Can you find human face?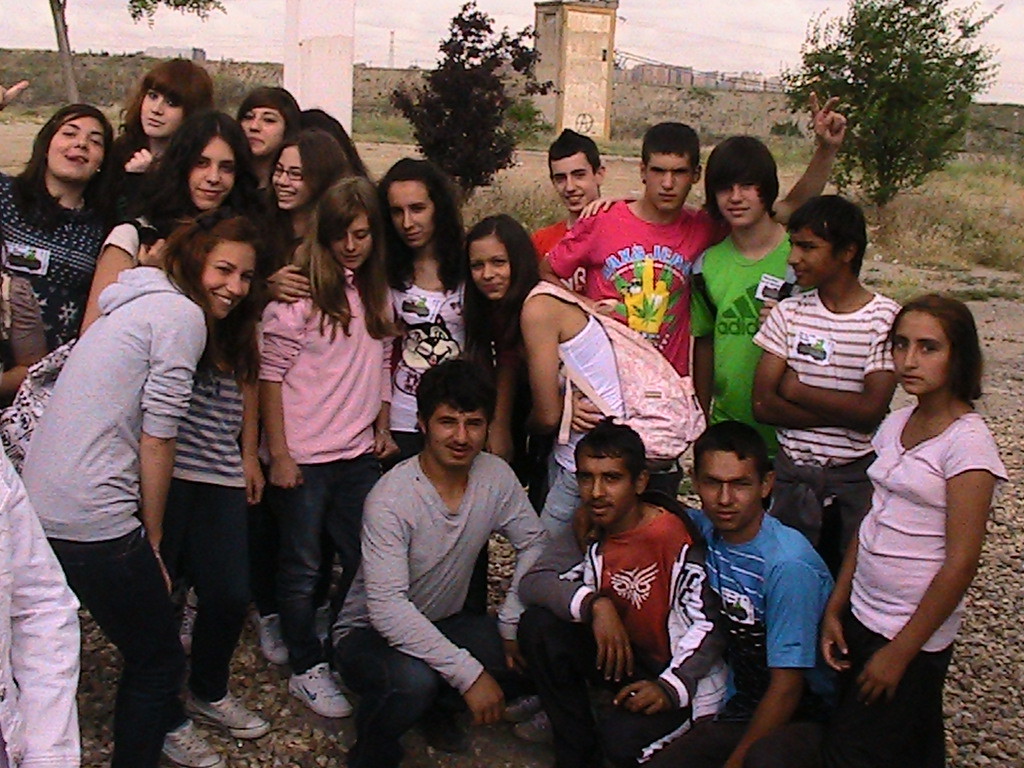
Yes, bounding box: {"left": 47, "top": 117, "right": 109, "bottom": 183}.
